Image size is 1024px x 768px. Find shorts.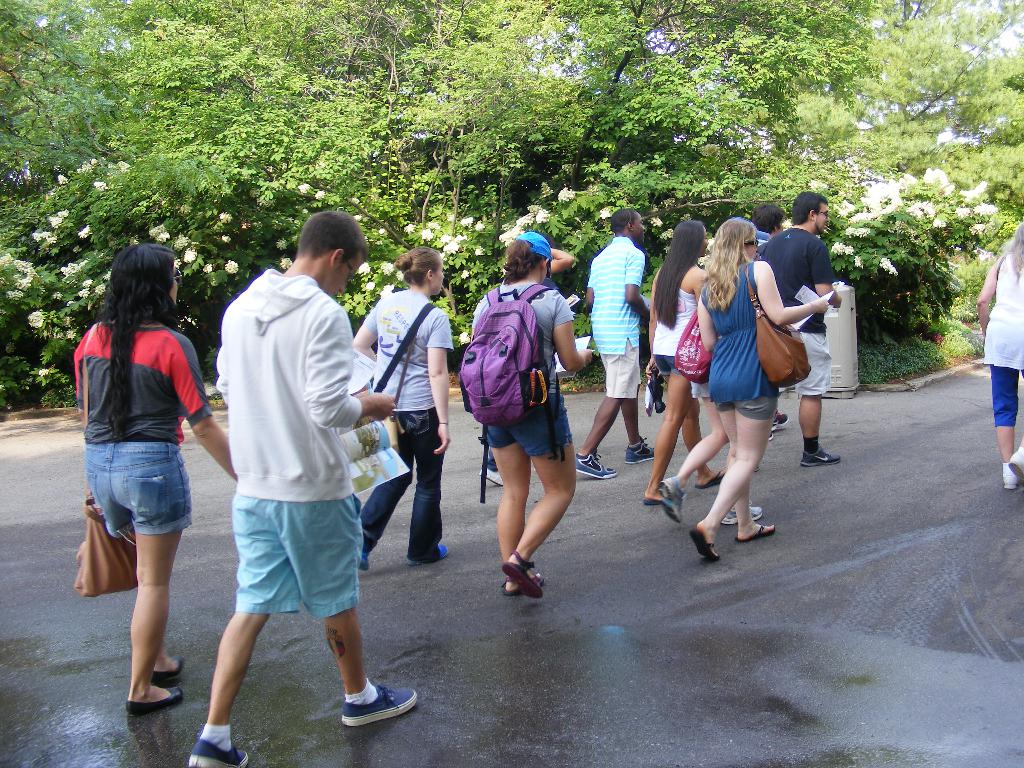
box=[988, 367, 1023, 427].
